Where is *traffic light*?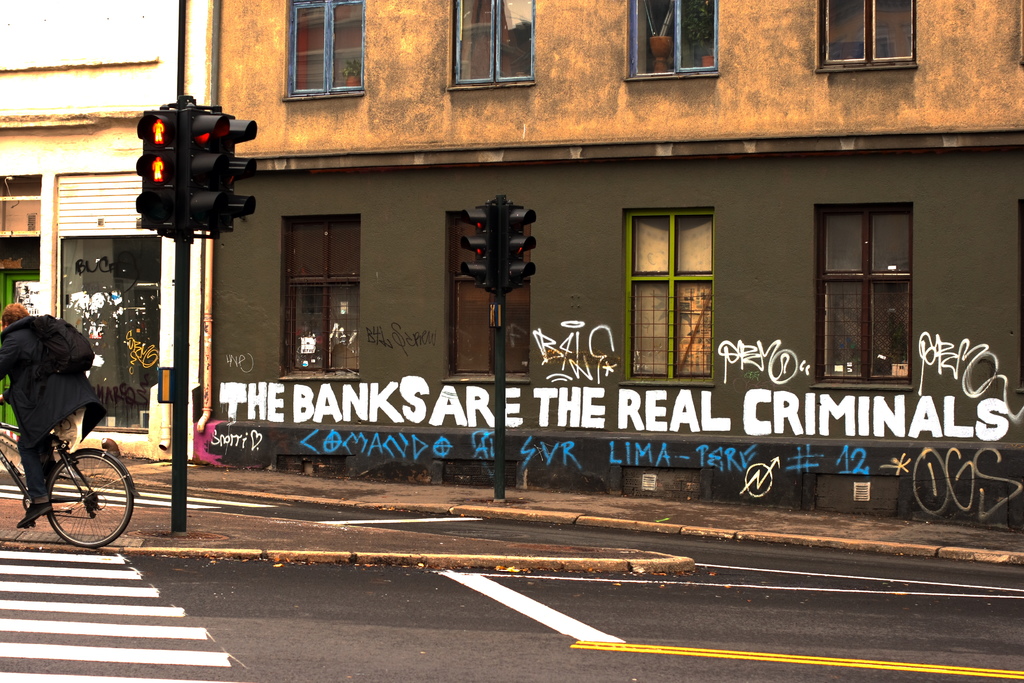
Rect(504, 204, 535, 291).
